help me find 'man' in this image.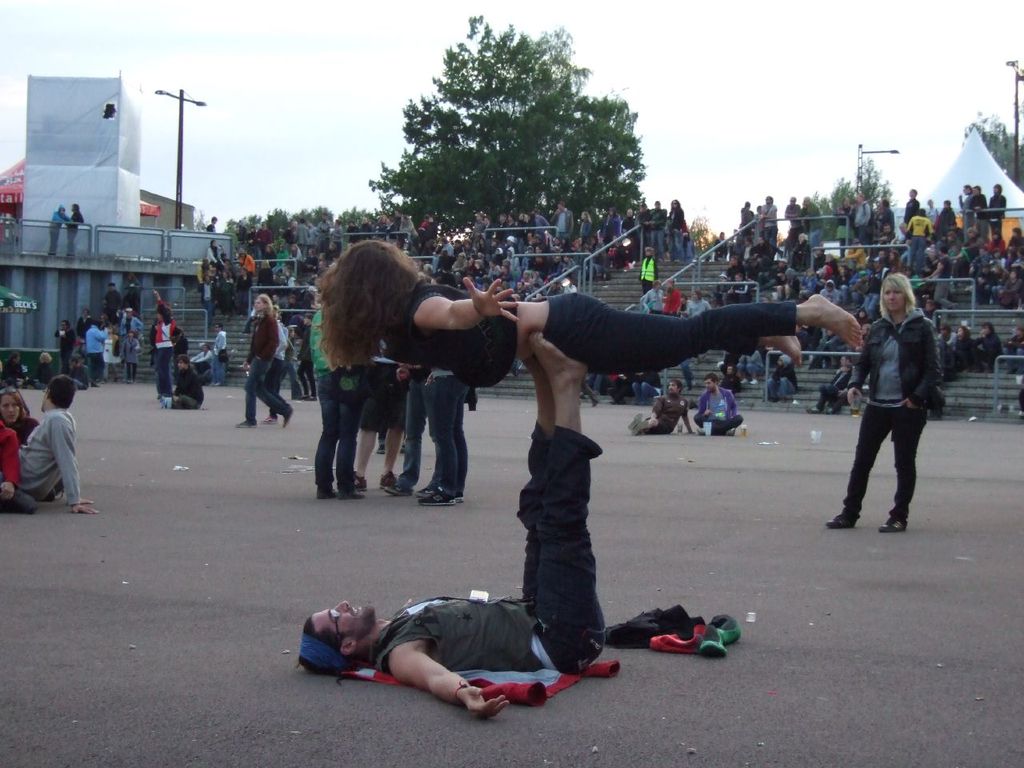
Found it: 293/314/317/404.
